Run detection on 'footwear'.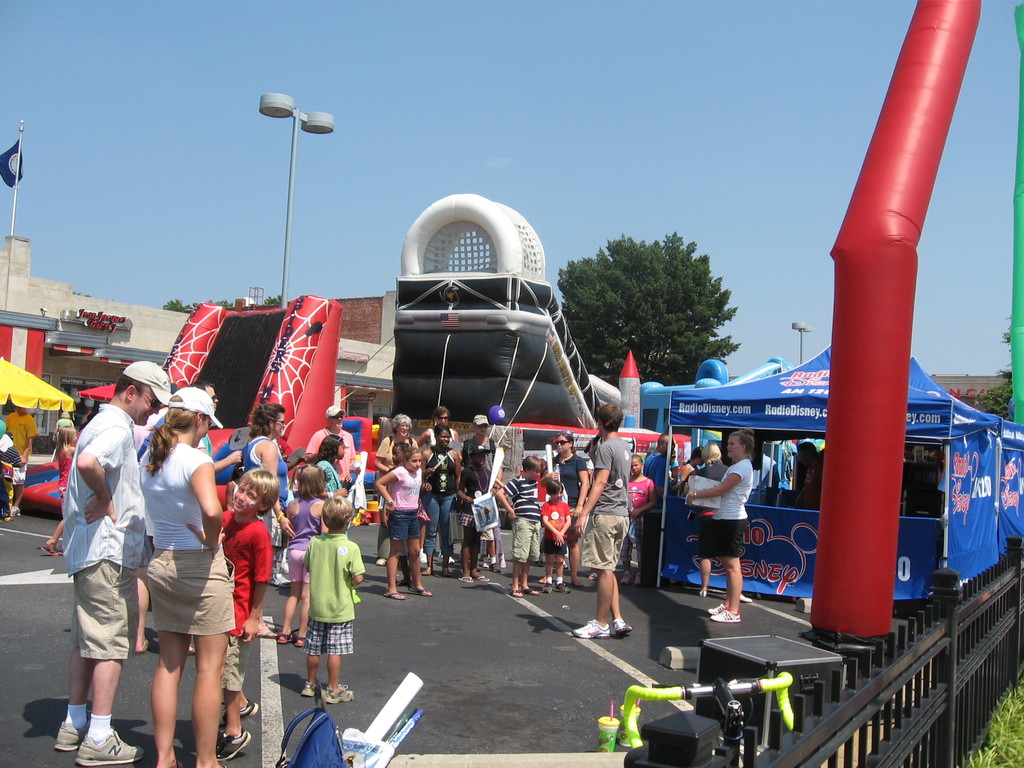
Result: (x1=739, y1=593, x2=754, y2=602).
